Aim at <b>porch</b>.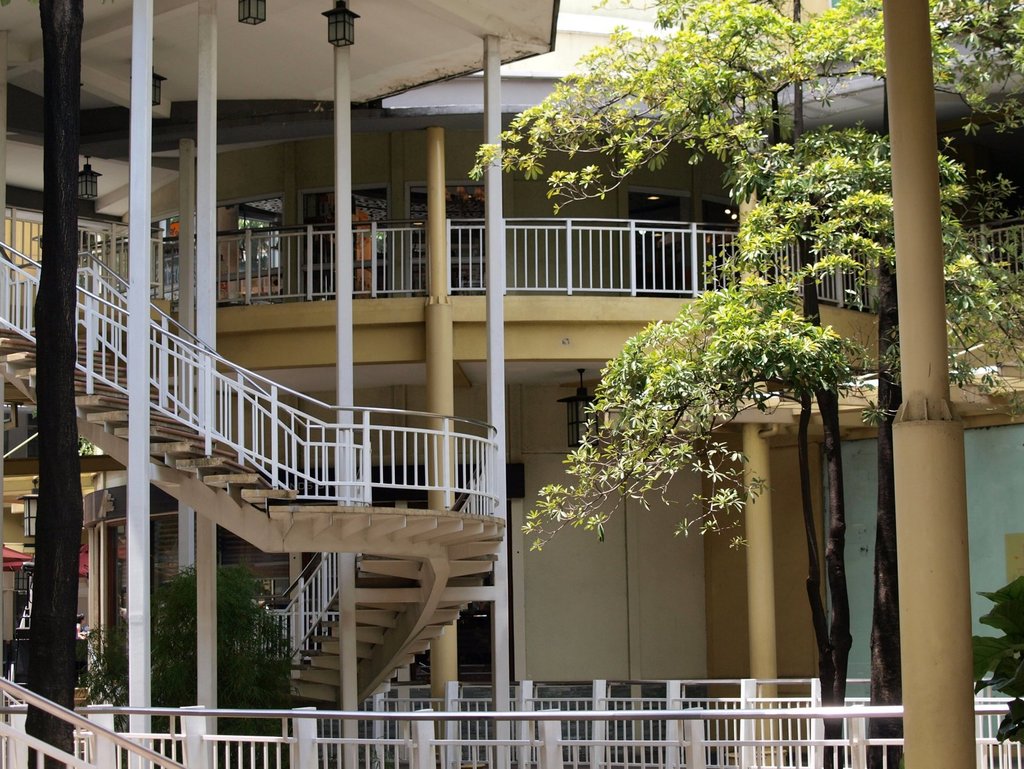
Aimed at {"x1": 0, "y1": 216, "x2": 897, "y2": 697}.
